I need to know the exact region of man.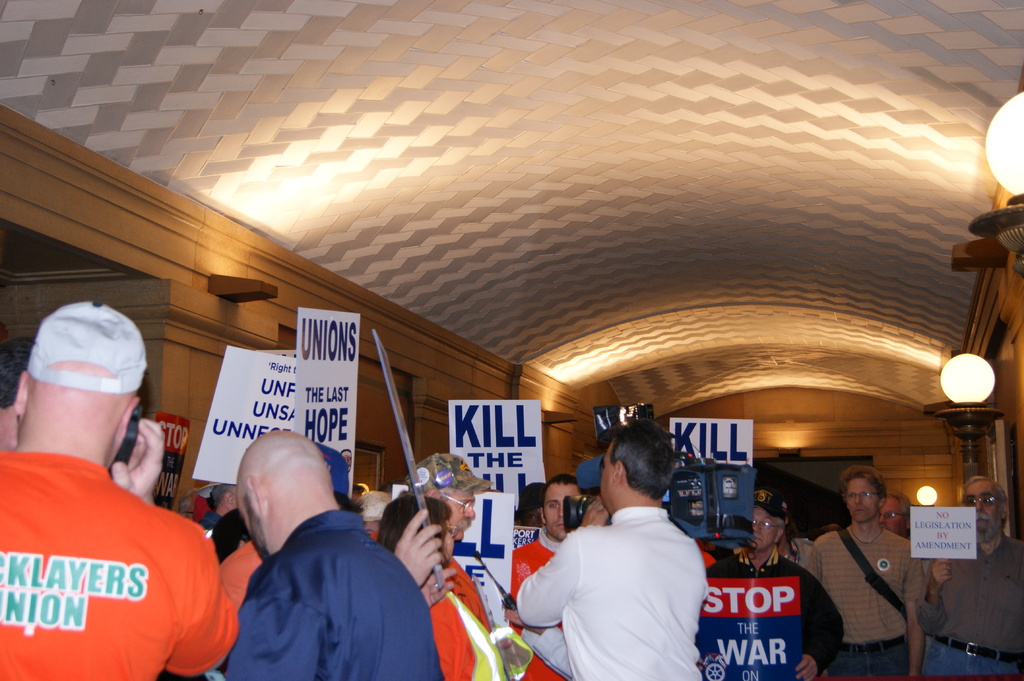
Region: {"left": 519, "top": 419, "right": 708, "bottom": 680}.
